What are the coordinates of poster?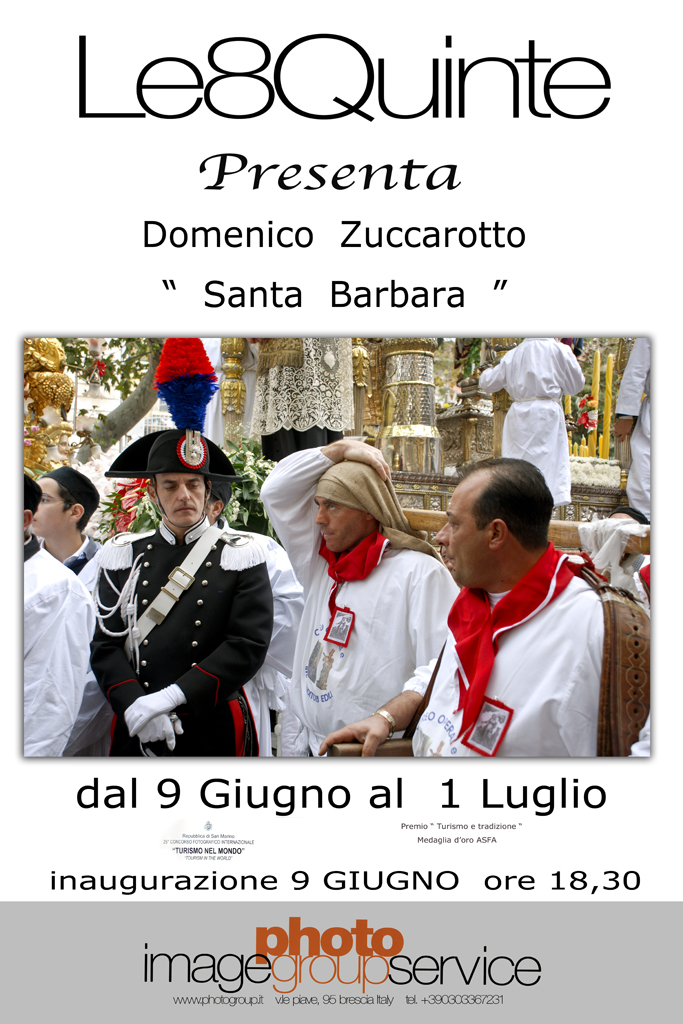
<bbox>0, 5, 682, 1023</bbox>.
